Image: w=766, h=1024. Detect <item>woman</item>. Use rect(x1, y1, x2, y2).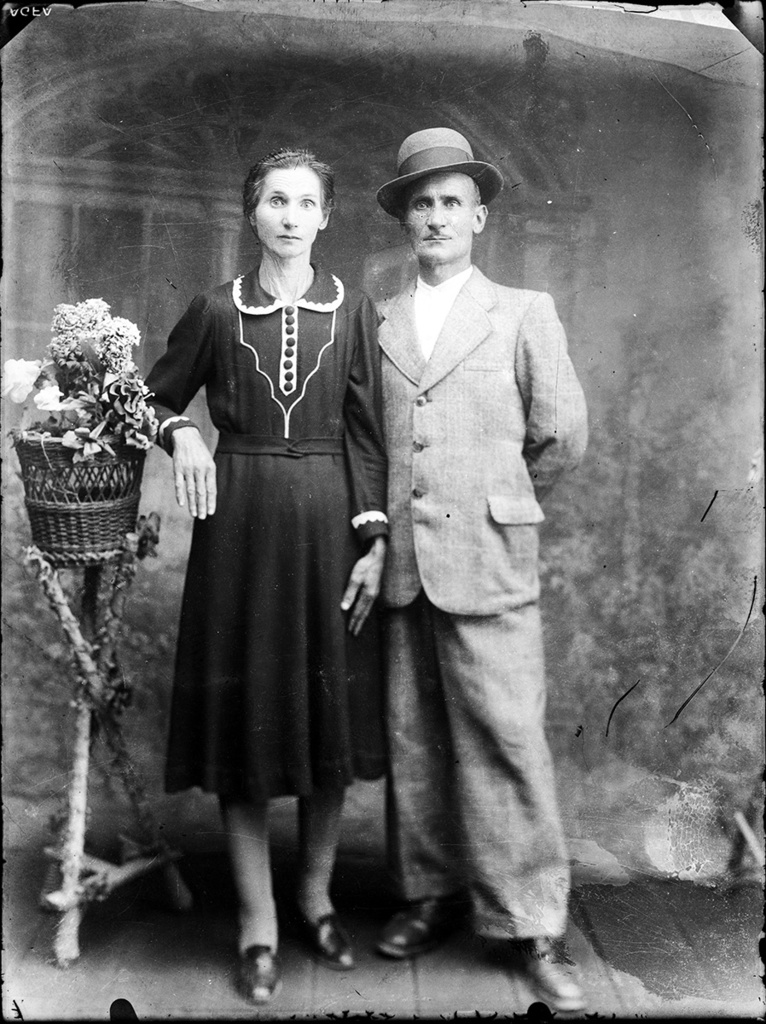
rect(154, 160, 384, 914).
